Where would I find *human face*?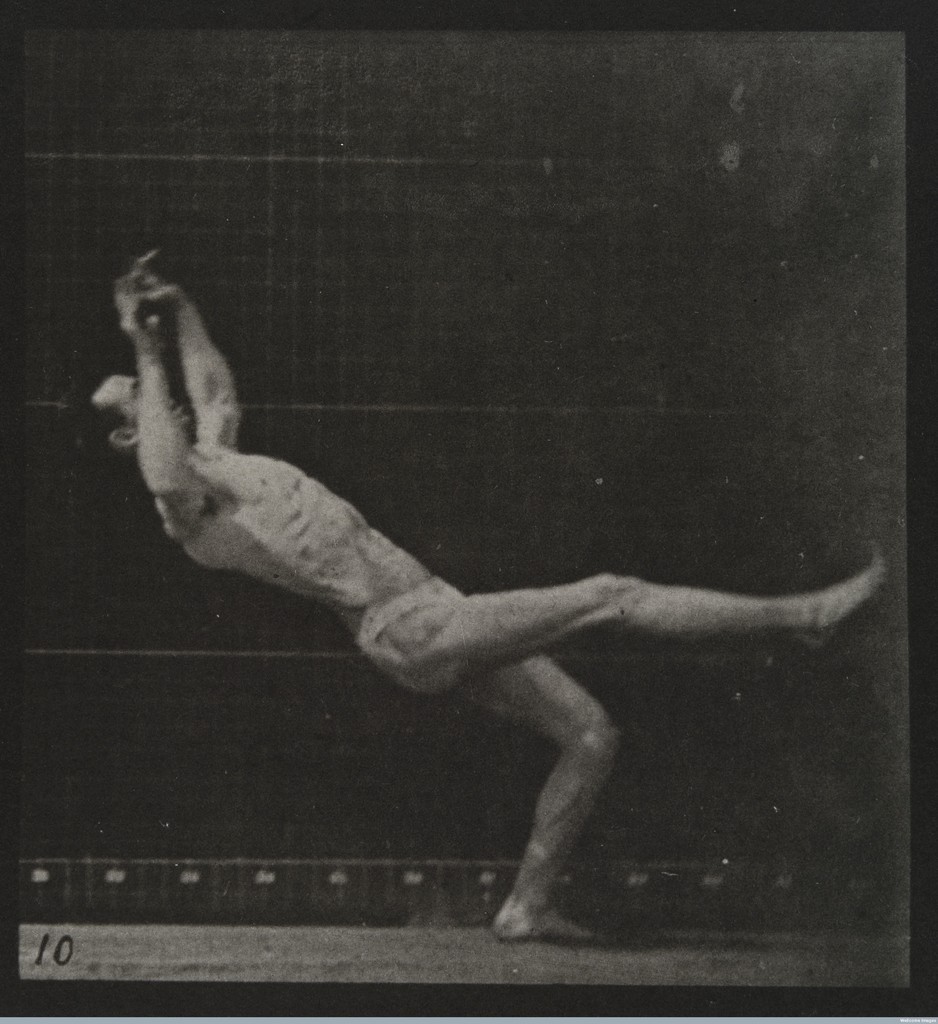
At locate(114, 375, 189, 426).
